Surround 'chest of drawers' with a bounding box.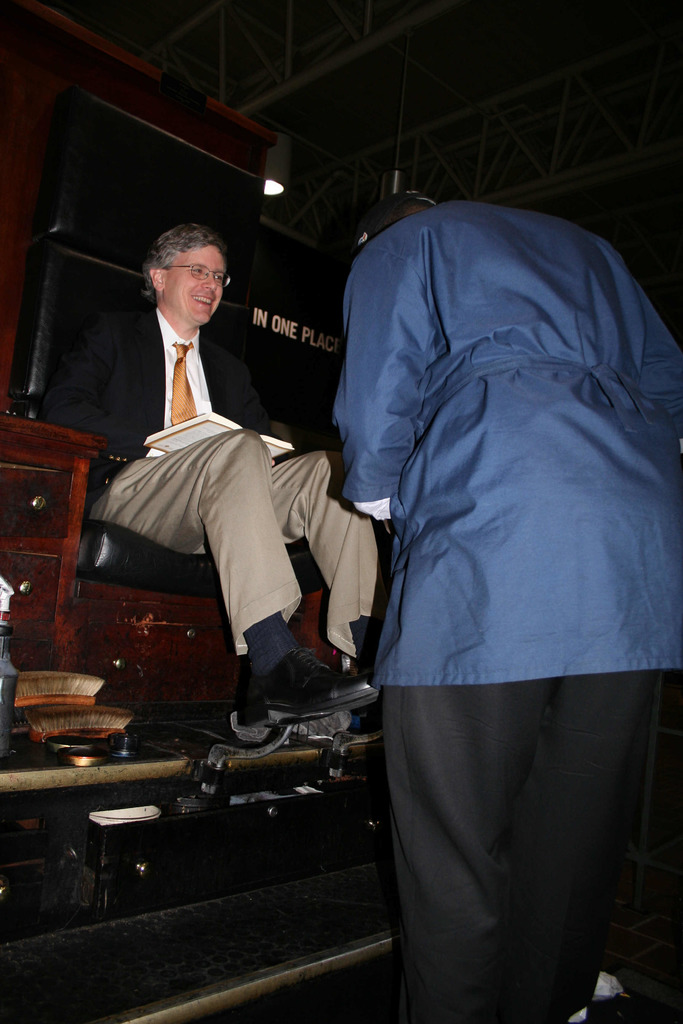
<bbox>2, 774, 394, 946</bbox>.
